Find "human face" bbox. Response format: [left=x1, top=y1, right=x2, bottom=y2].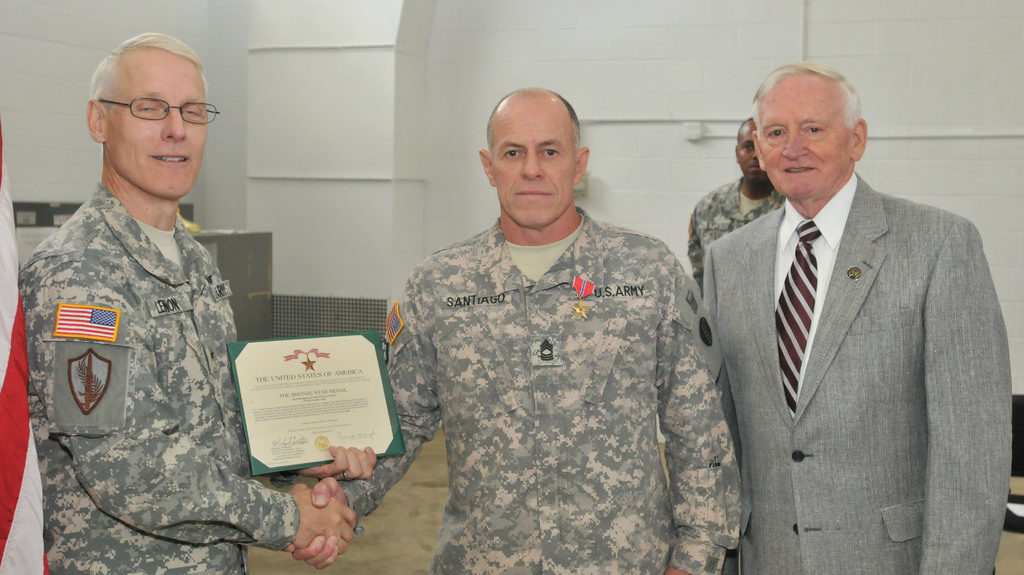
[left=105, top=56, right=210, bottom=198].
